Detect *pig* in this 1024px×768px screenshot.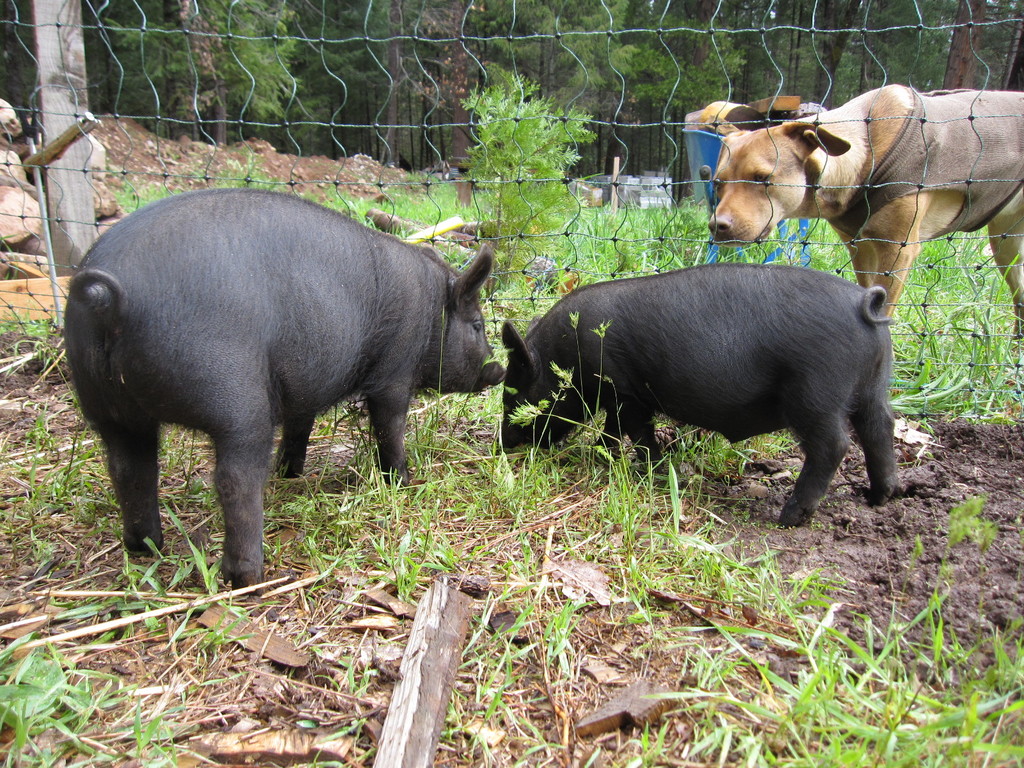
Detection: <box>495,258,906,526</box>.
